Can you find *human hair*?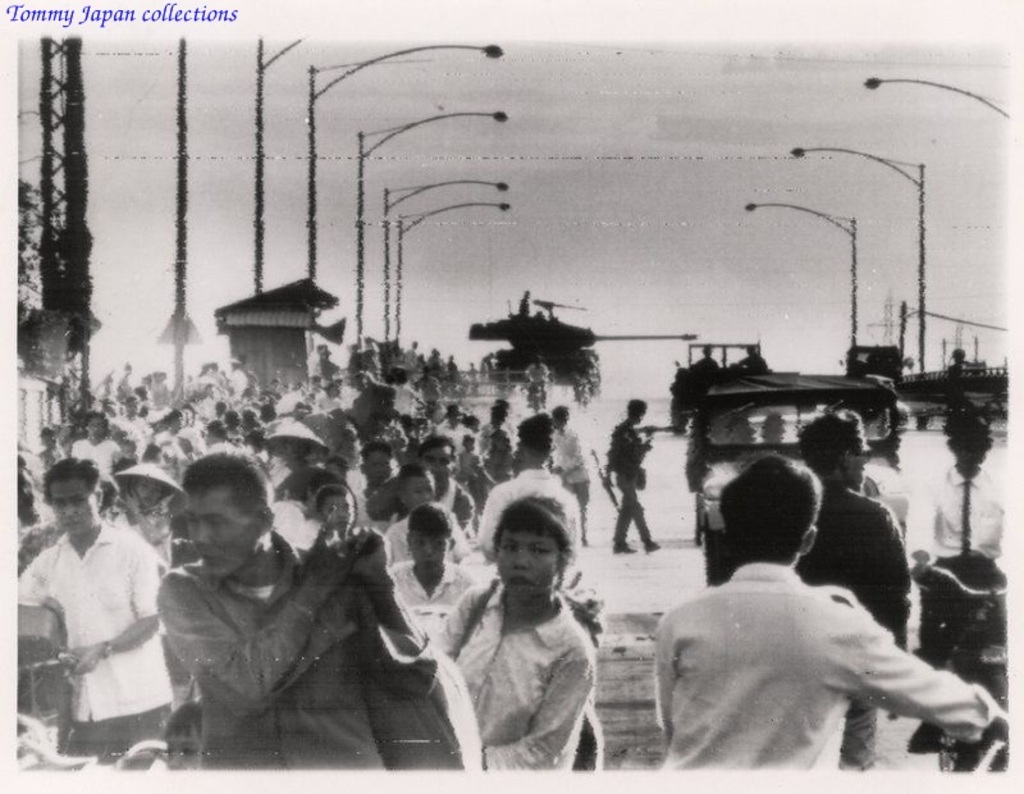
Yes, bounding box: detection(42, 455, 101, 507).
